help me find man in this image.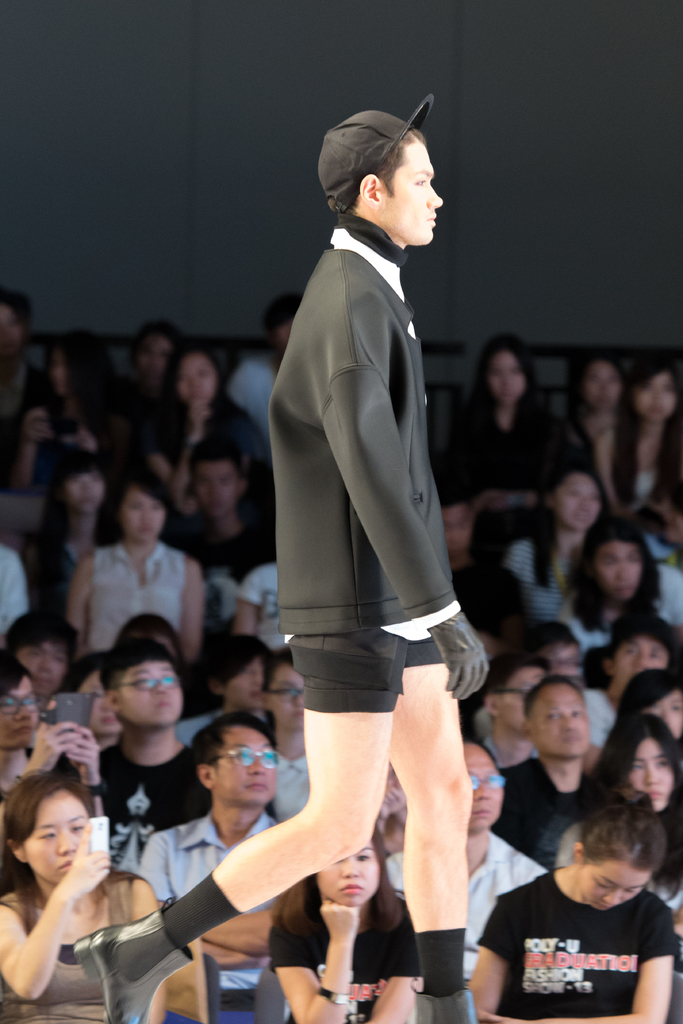
Found it: x1=495 y1=674 x2=598 y2=863.
